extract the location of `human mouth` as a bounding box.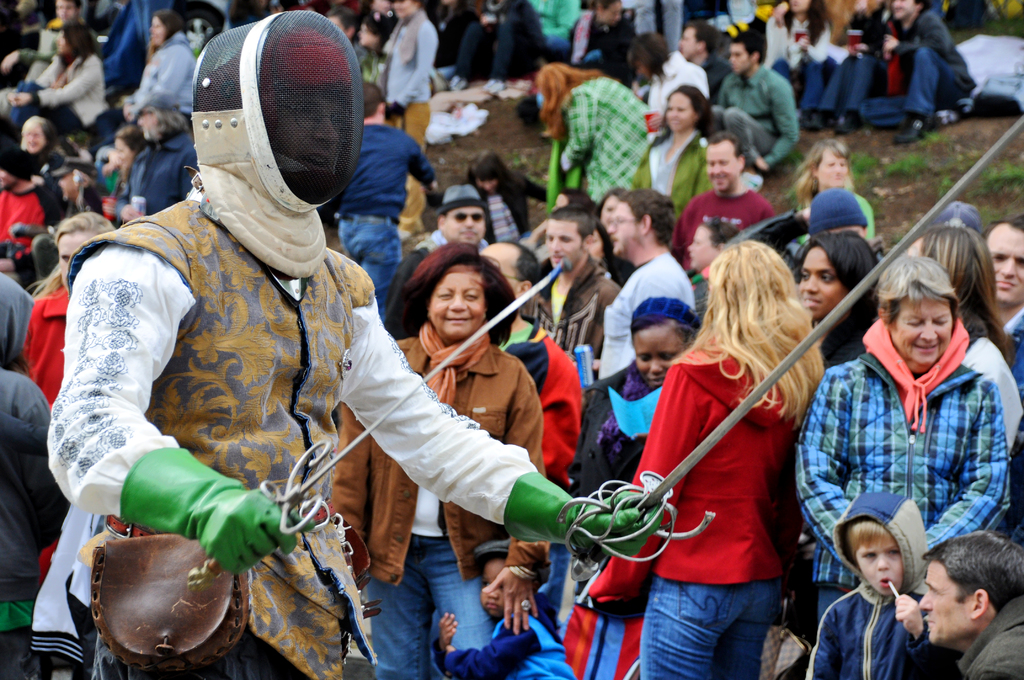
<bbox>924, 620, 937, 630</bbox>.
